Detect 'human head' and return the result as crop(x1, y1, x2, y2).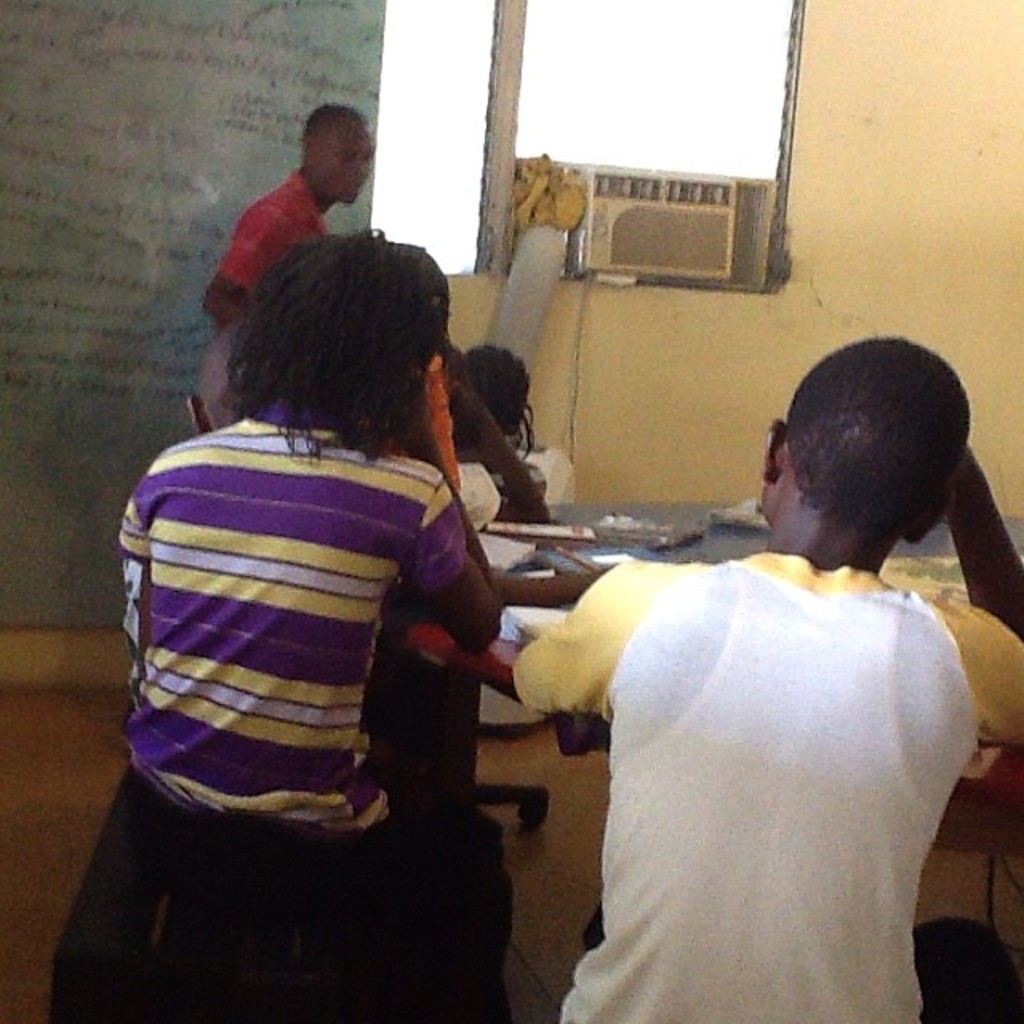
crop(750, 341, 995, 597).
